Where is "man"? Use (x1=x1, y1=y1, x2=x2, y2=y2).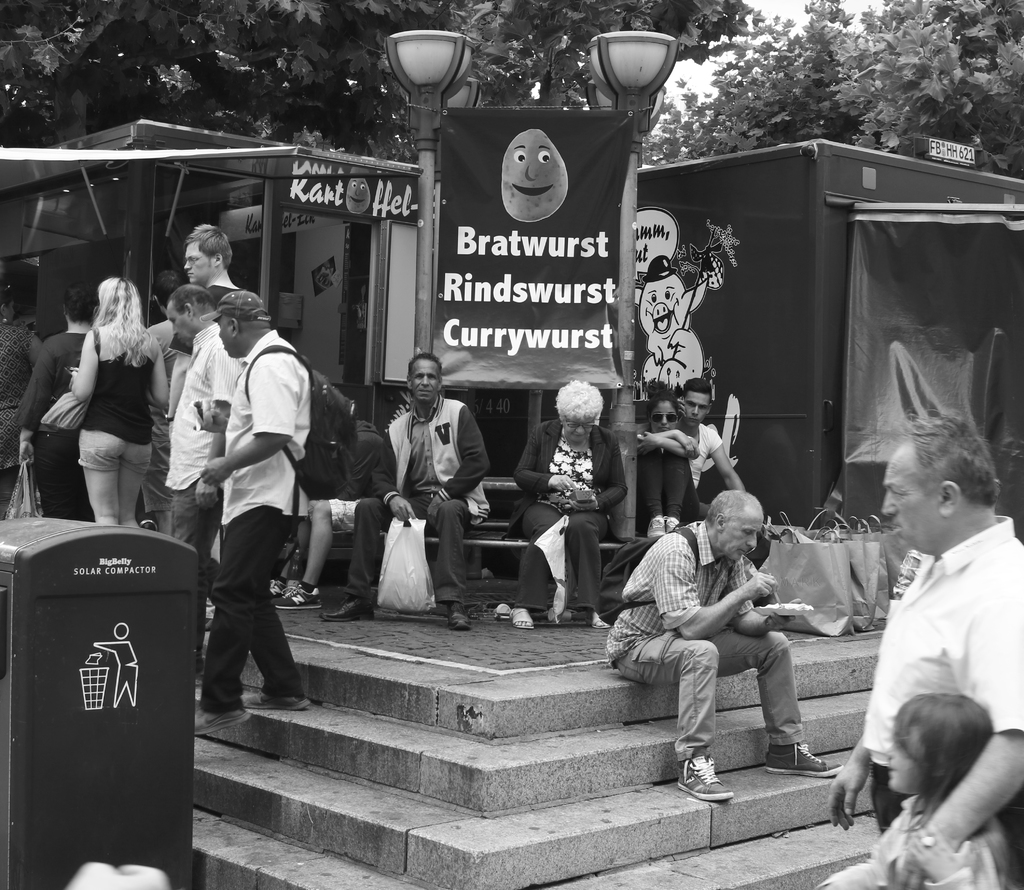
(x1=678, y1=380, x2=745, y2=512).
